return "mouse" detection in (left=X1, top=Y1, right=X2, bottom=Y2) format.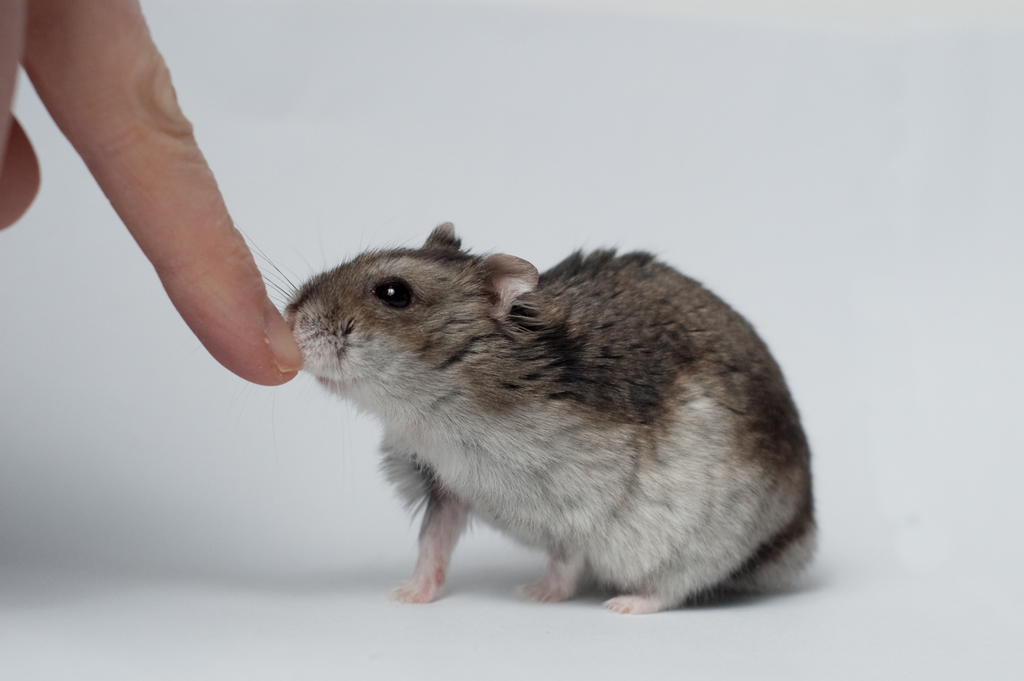
(left=244, top=227, right=818, bottom=605).
